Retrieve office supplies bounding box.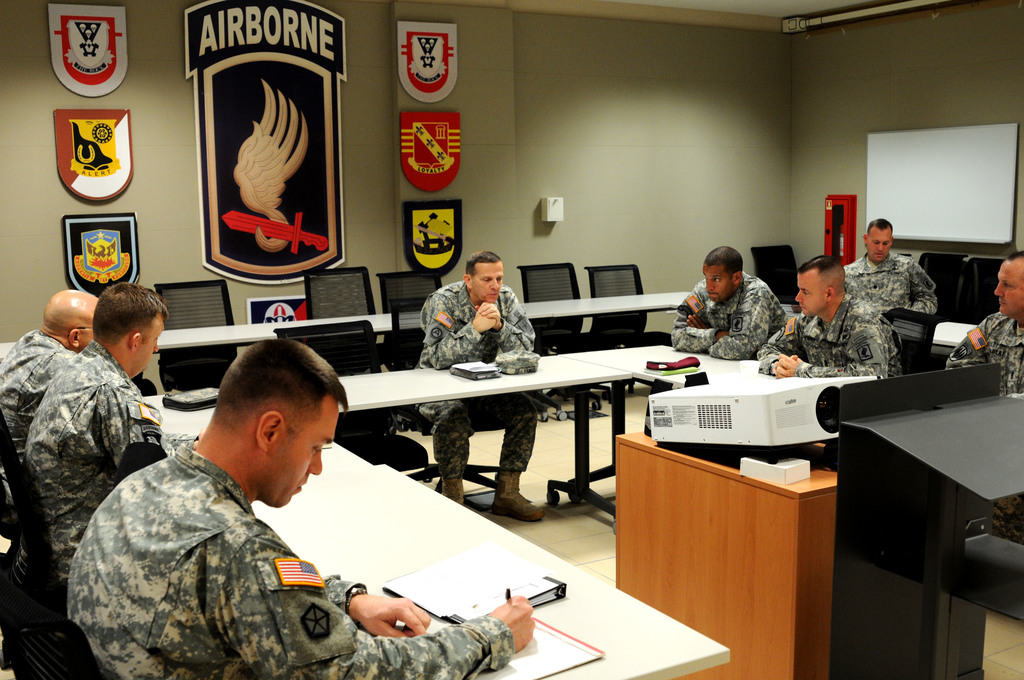
Bounding box: <box>56,109,129,205</box>.
